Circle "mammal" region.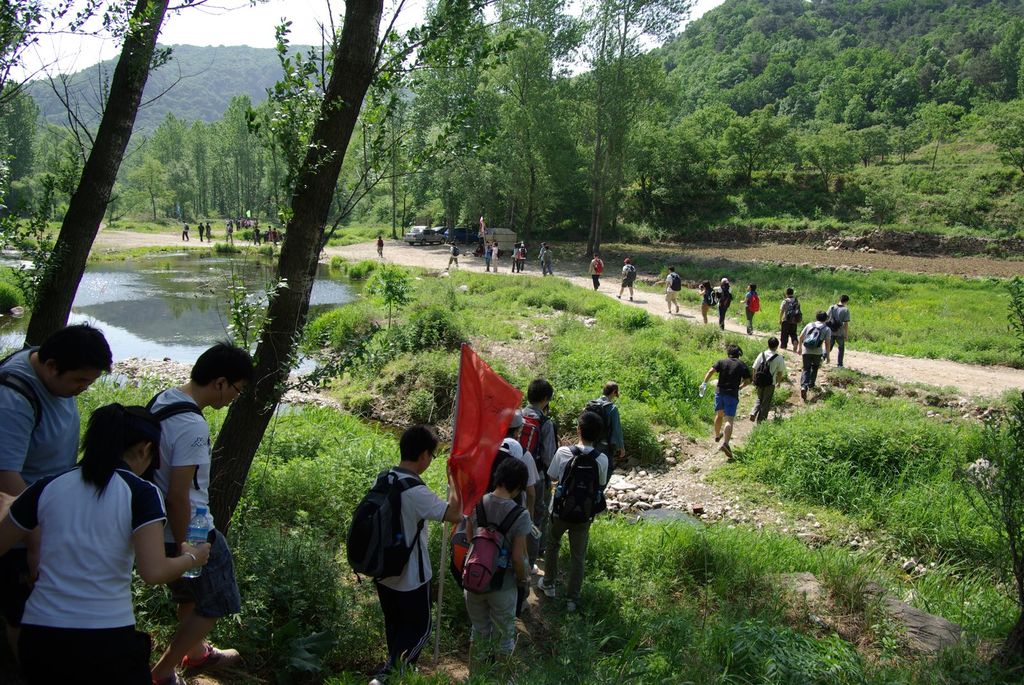
Region: (699, 283, 715, 320).
